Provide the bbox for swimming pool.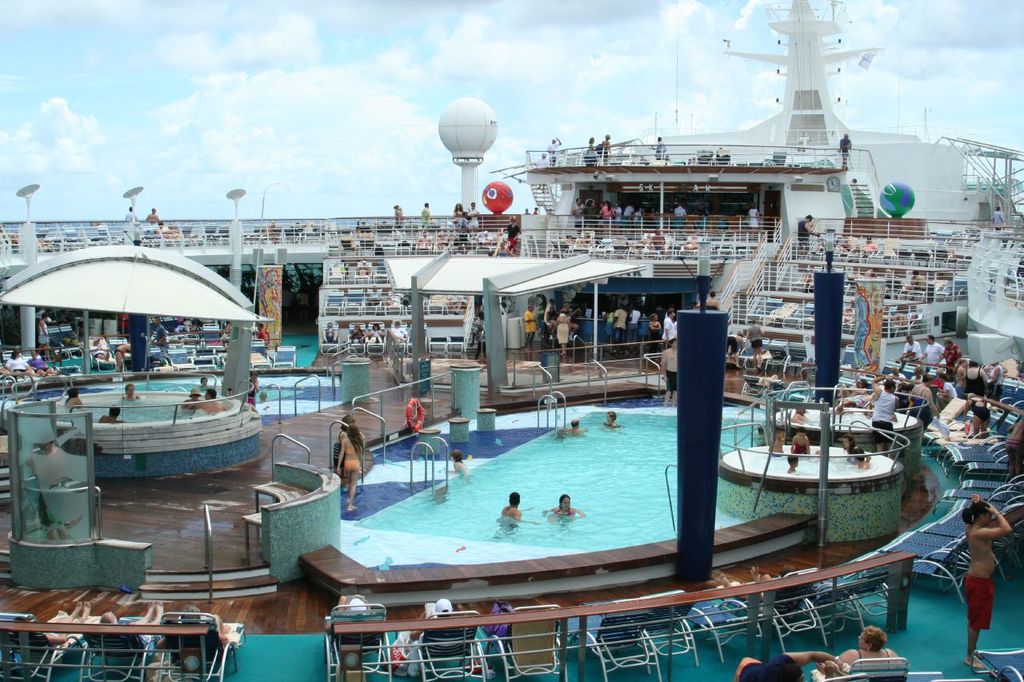
{"left": 352, "top": 411, "right": 764, "bottom": 551}.
